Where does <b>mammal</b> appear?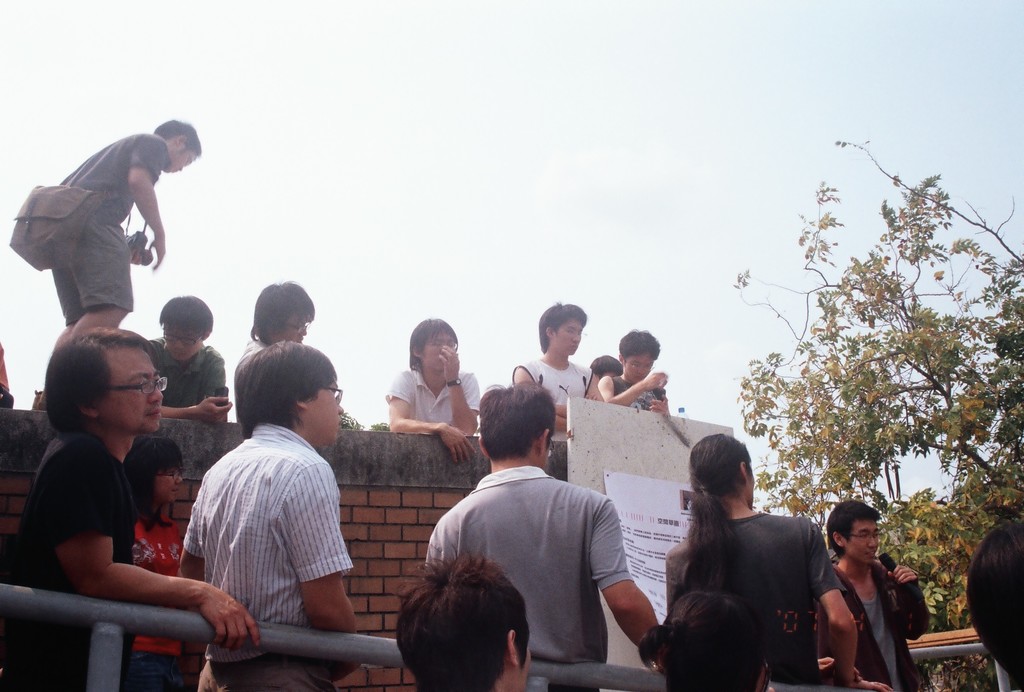
Appears at pyautogui.locateOnScreen(125, 440, 184, 691).
